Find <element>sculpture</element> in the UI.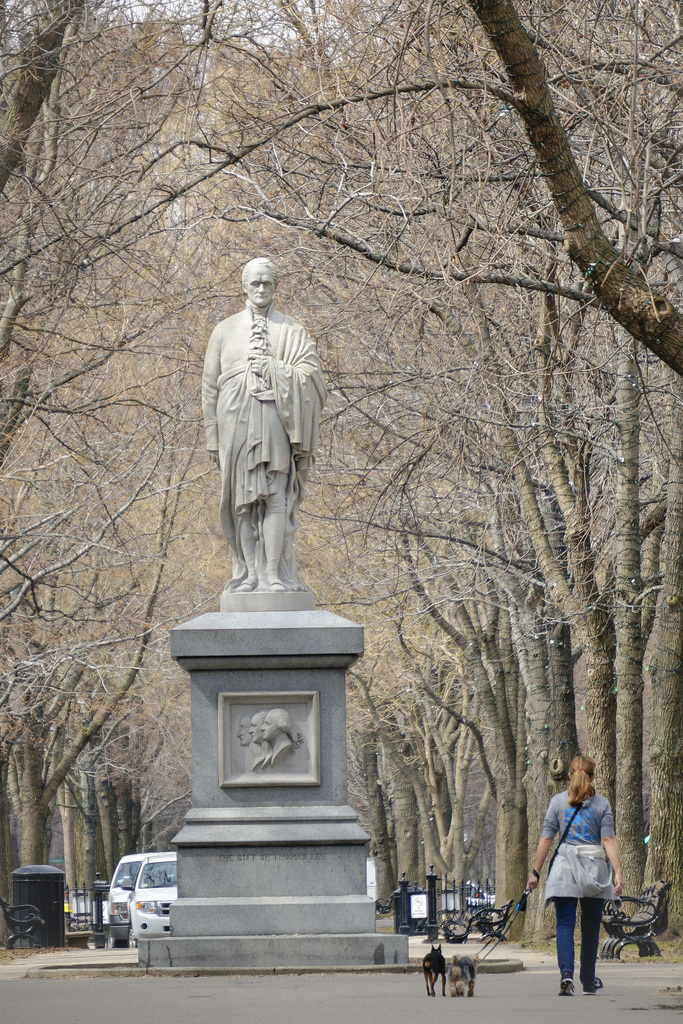
UI element at rect(264, 704, 300, 760).
